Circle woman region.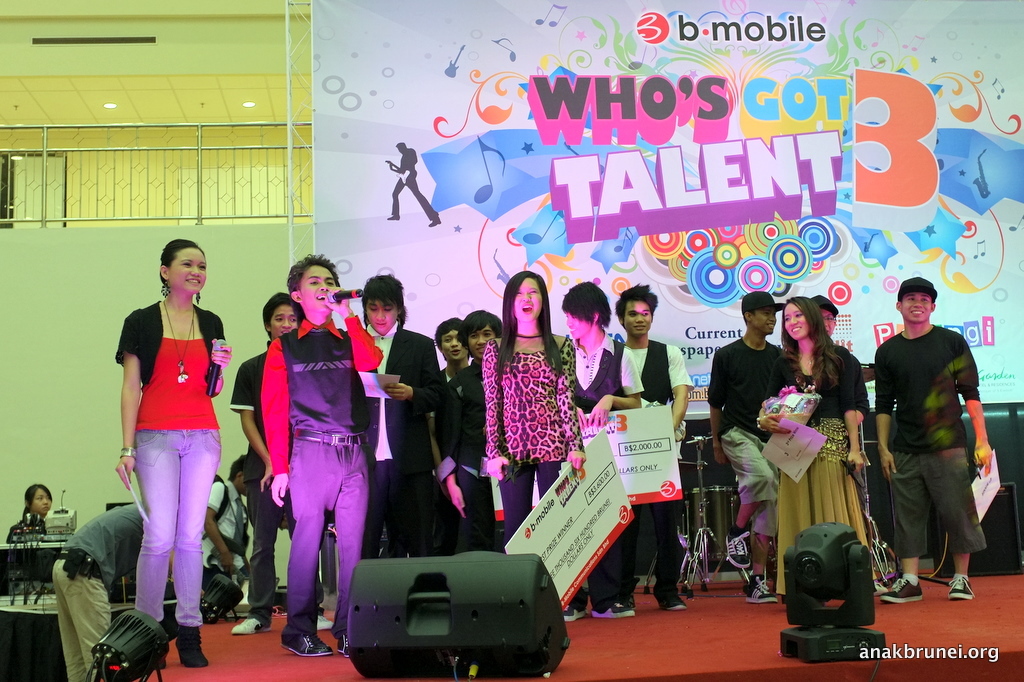
Region: left=477, top=268, right=588, bottom=540.
